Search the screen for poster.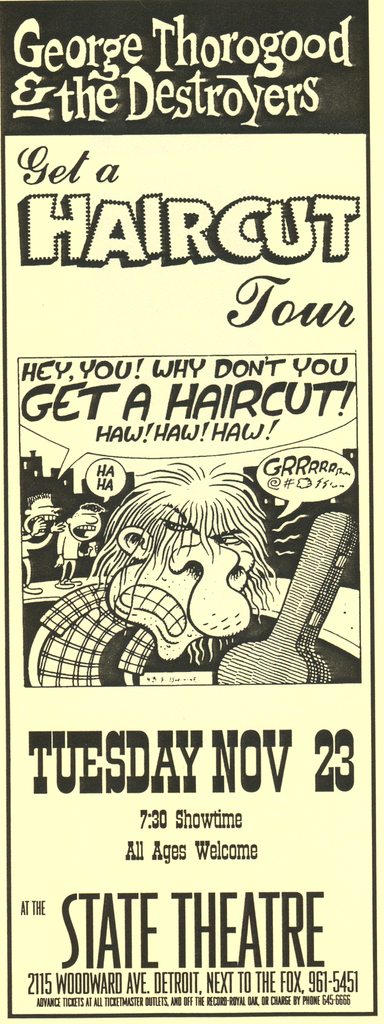
Found at (left=8, top=0, right=378, bottom=1023).
